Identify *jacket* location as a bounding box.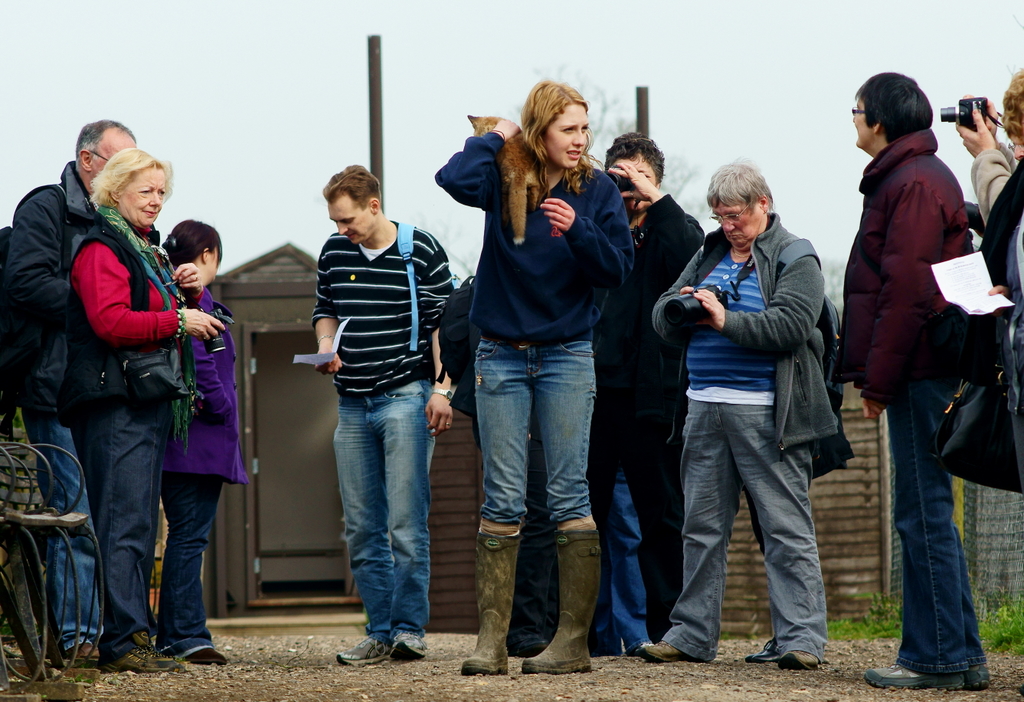
x1=71 y1=205 x2=201 y2=421.
